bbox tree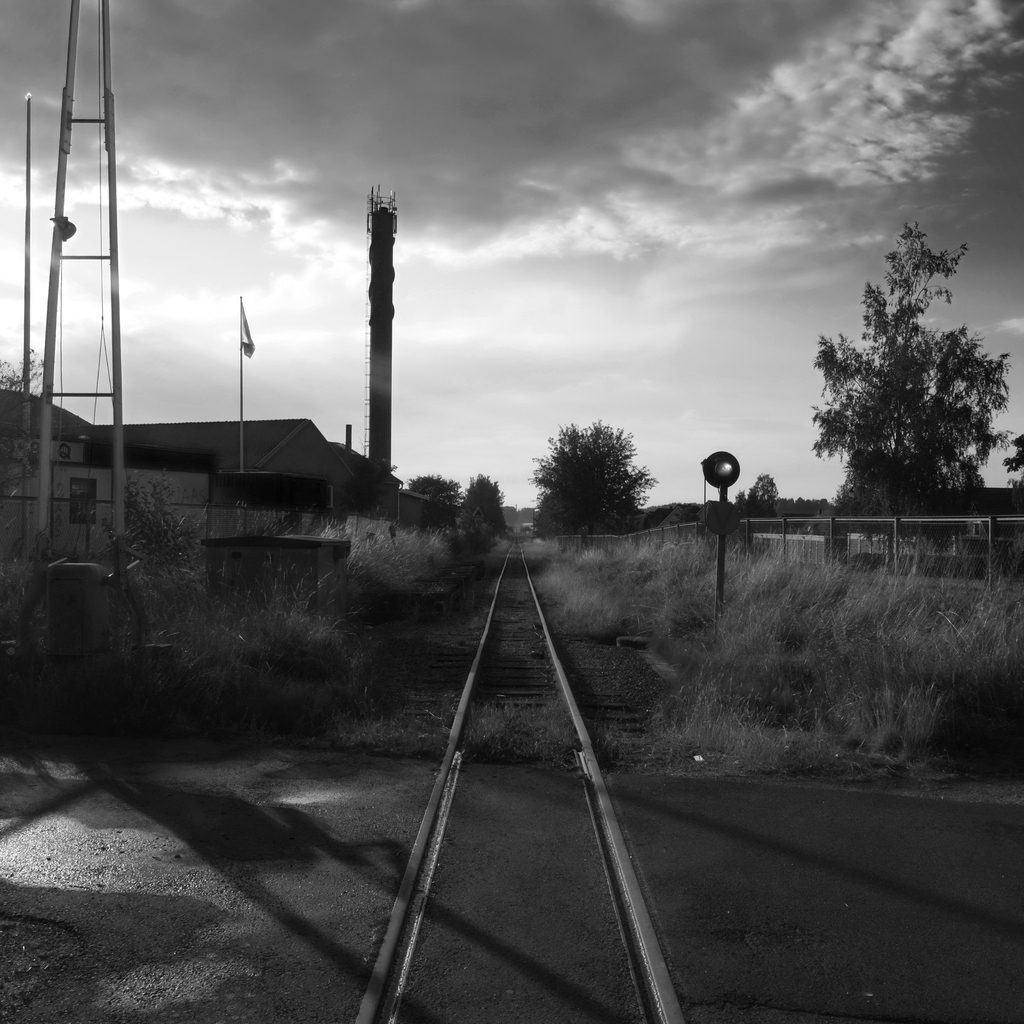
crop(455, 469, 508, 543)
